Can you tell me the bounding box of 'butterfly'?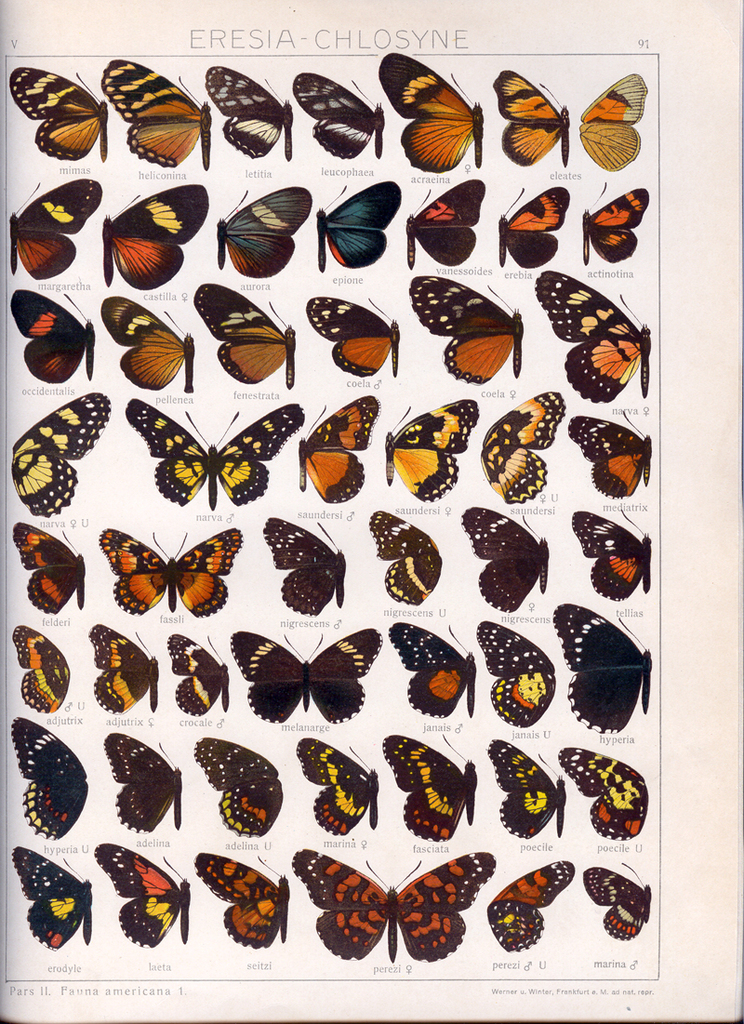
<bbox>373, 38, 486, 172</bbox>.
